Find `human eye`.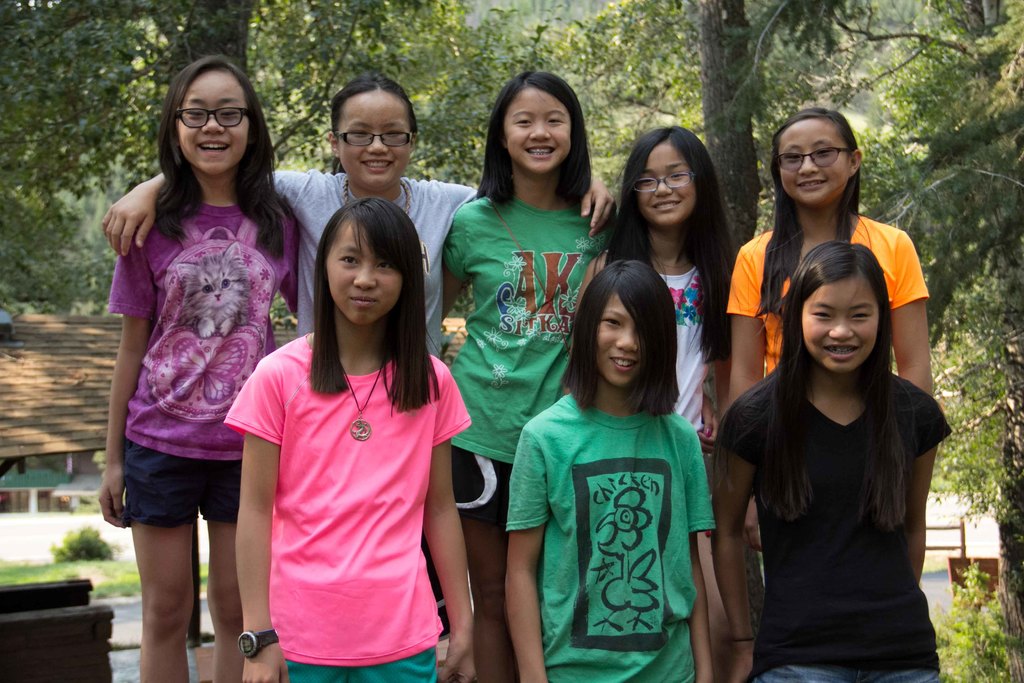
(781, 149, 799, 163).
